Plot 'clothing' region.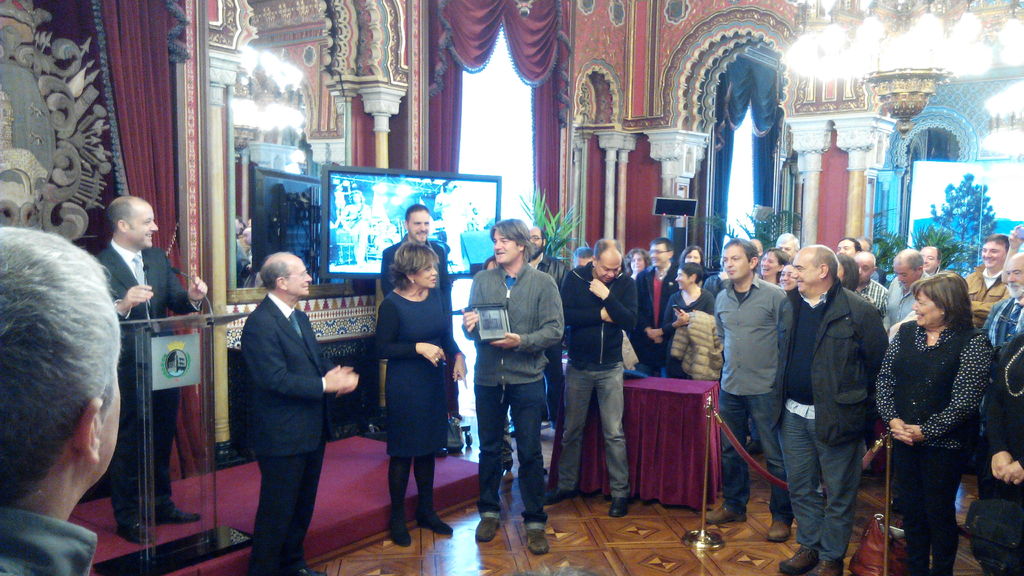
Plotted at bbox=[657, 282, 710, 372].
